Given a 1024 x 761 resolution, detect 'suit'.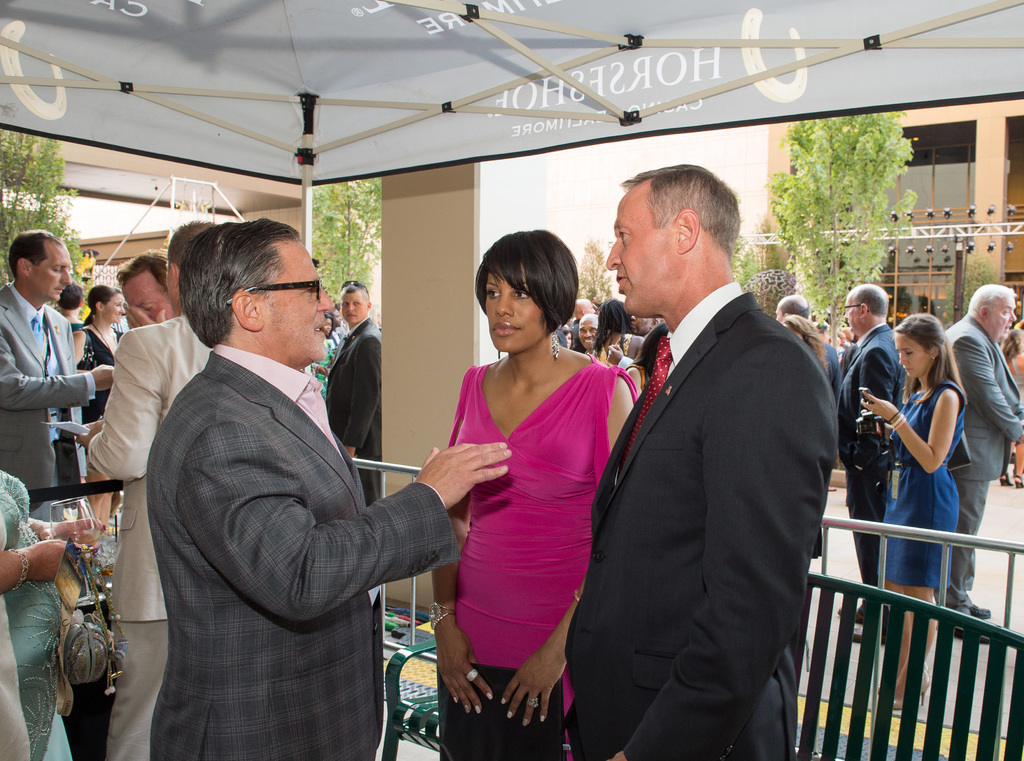
<region>149, 343, 460, 760</region>.
